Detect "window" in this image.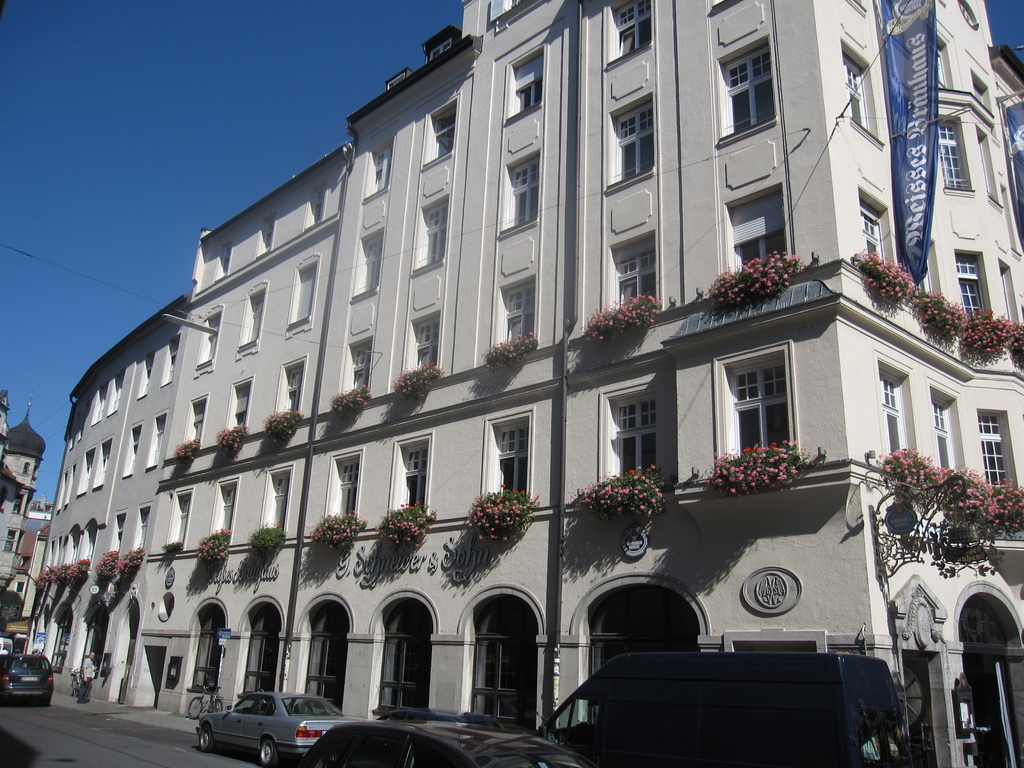
Detection: region(416, 176, 453, 284).
